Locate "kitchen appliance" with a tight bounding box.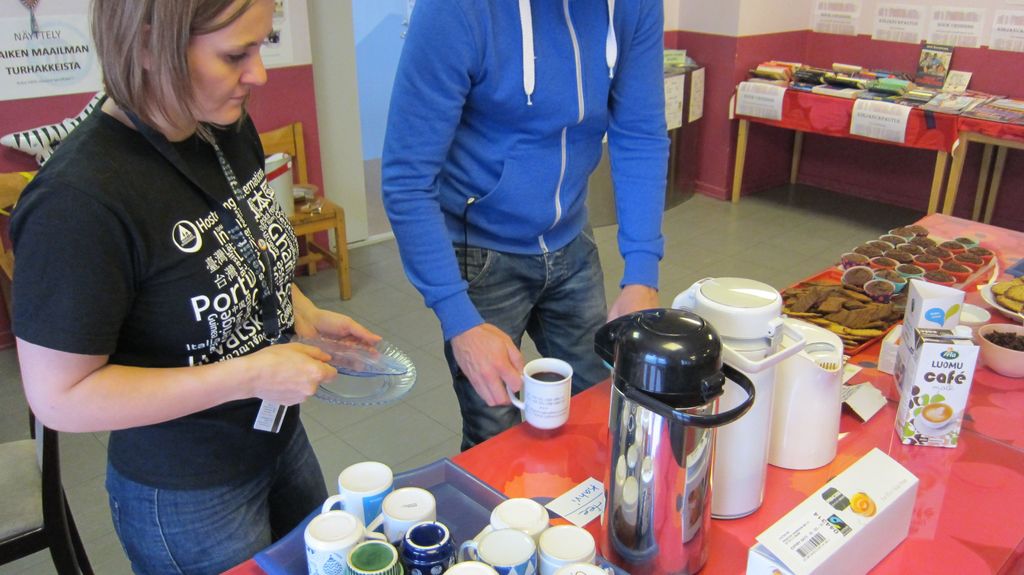
[300, 515, 369, 574].
